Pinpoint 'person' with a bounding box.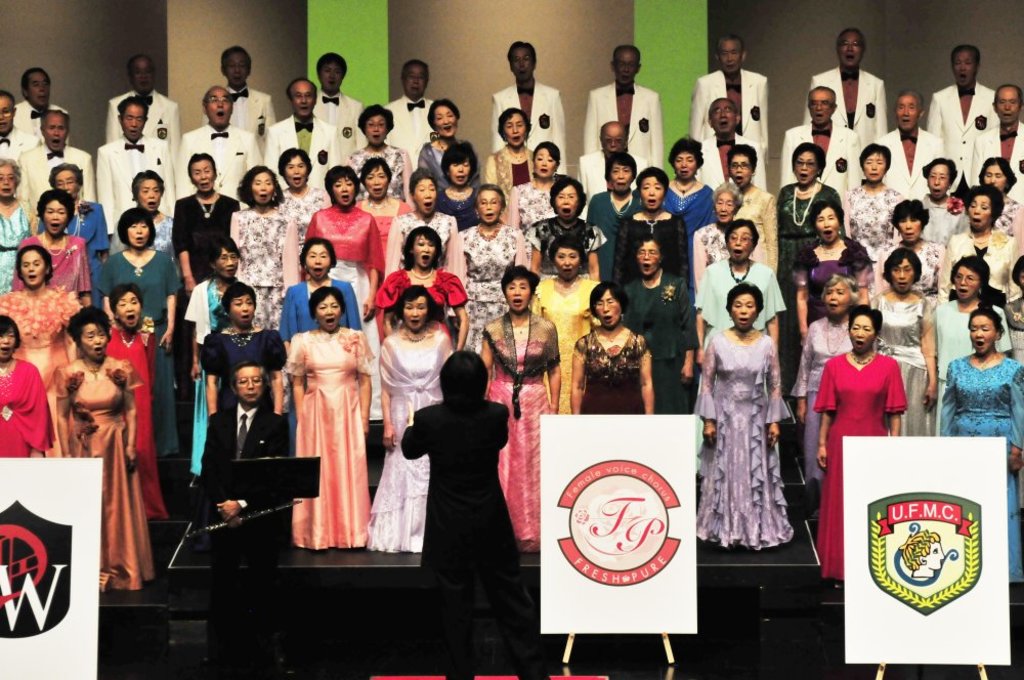
(left=34, top=162, right=106, bottom=299).
